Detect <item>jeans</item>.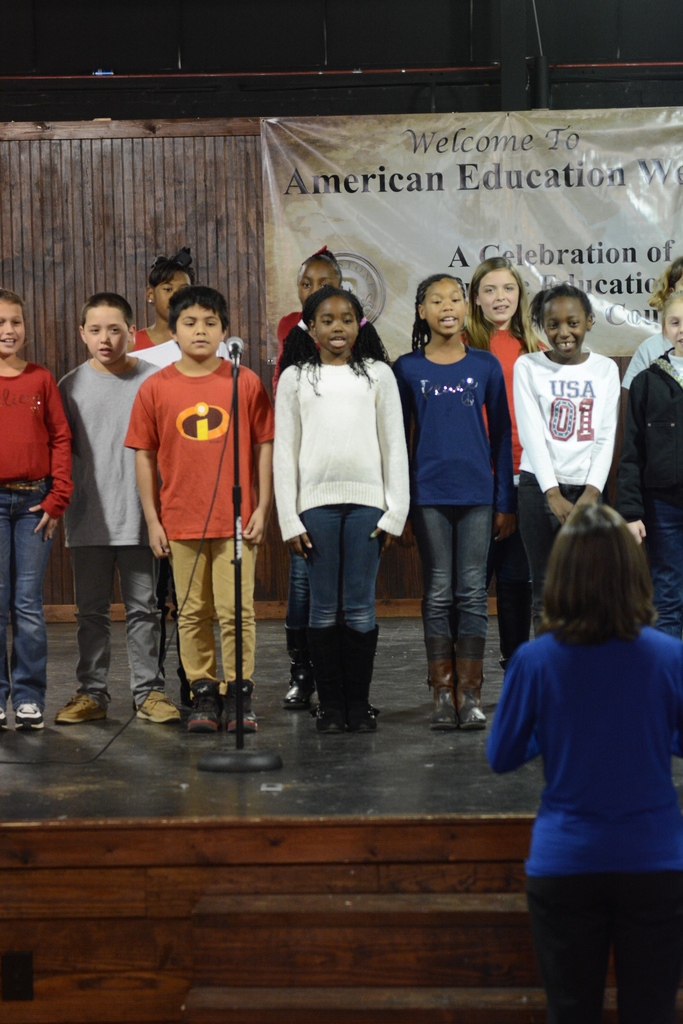
Detected at [172, 529, 256, 675].
